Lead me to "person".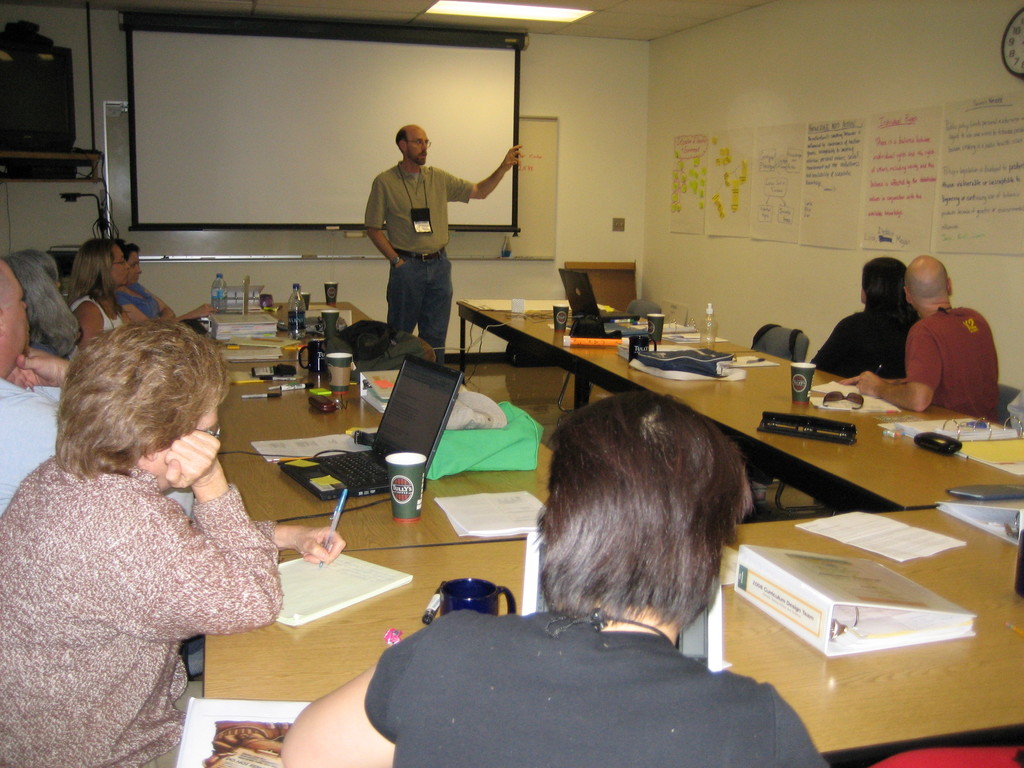
Lead to (0,260,74,519).
